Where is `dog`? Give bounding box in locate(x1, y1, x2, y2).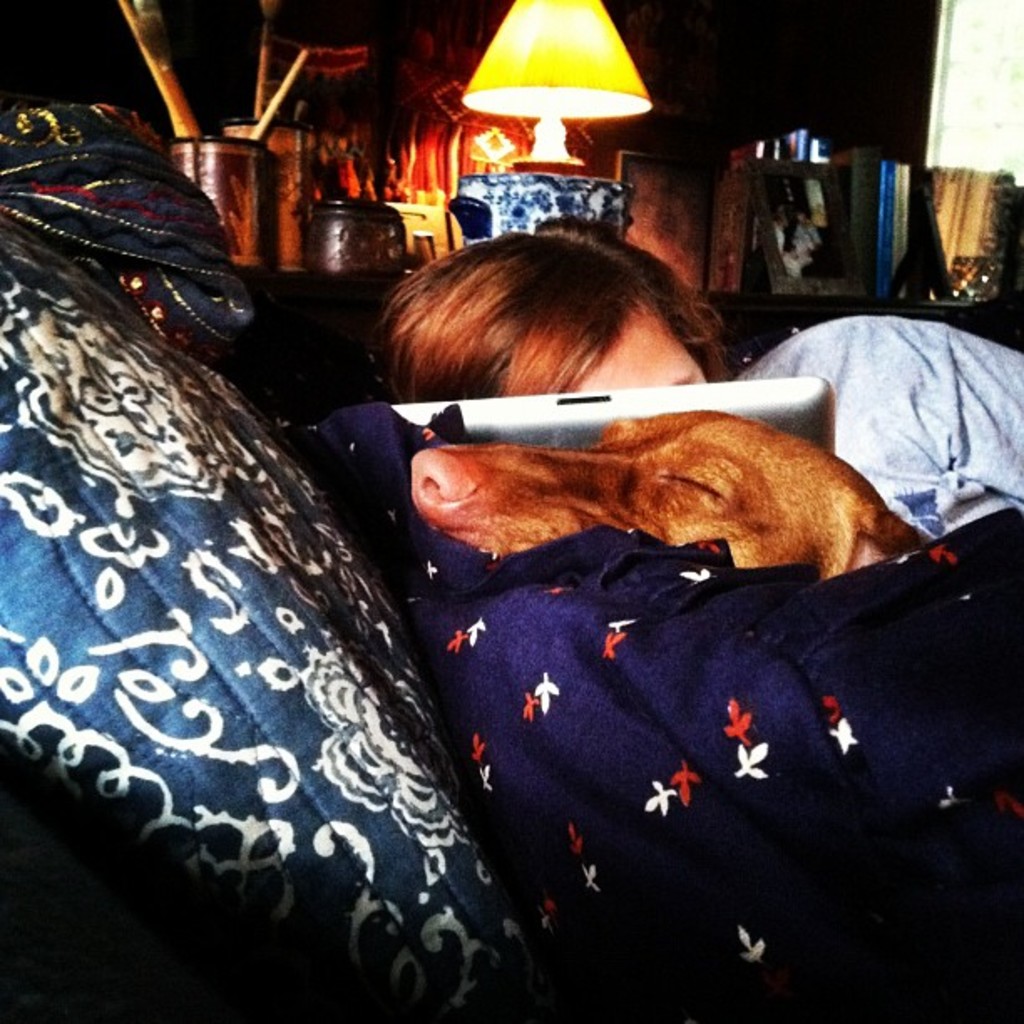
locate(412, 410, 929, 584).
